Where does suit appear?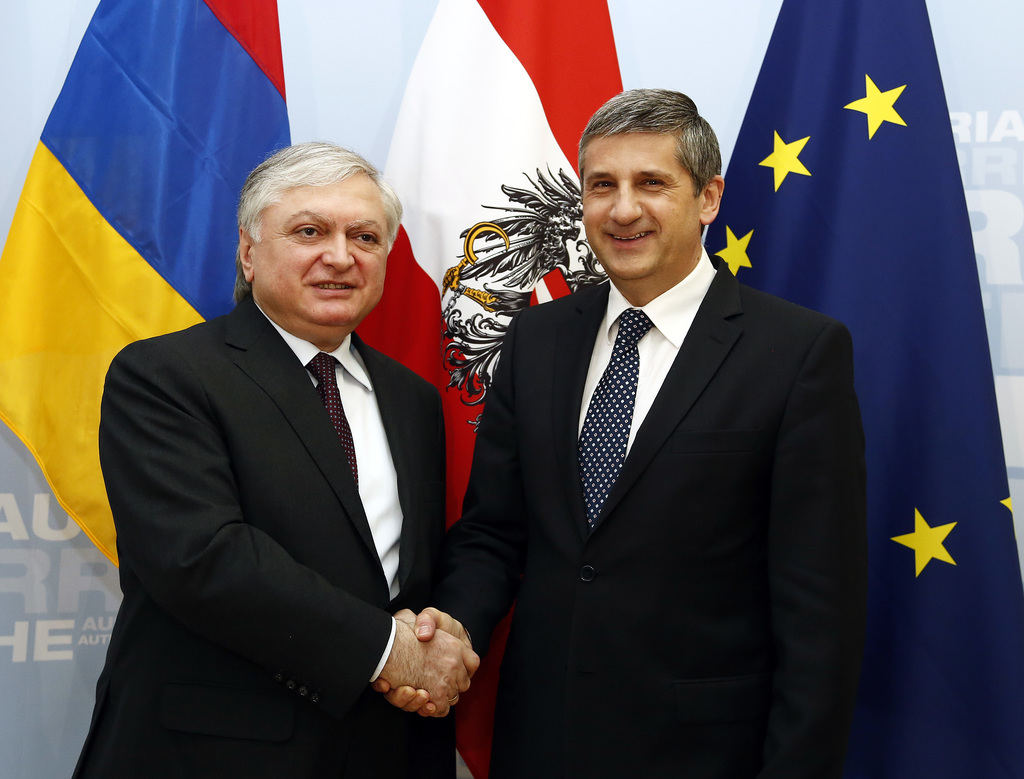
Appears at 72,297,459,778.
